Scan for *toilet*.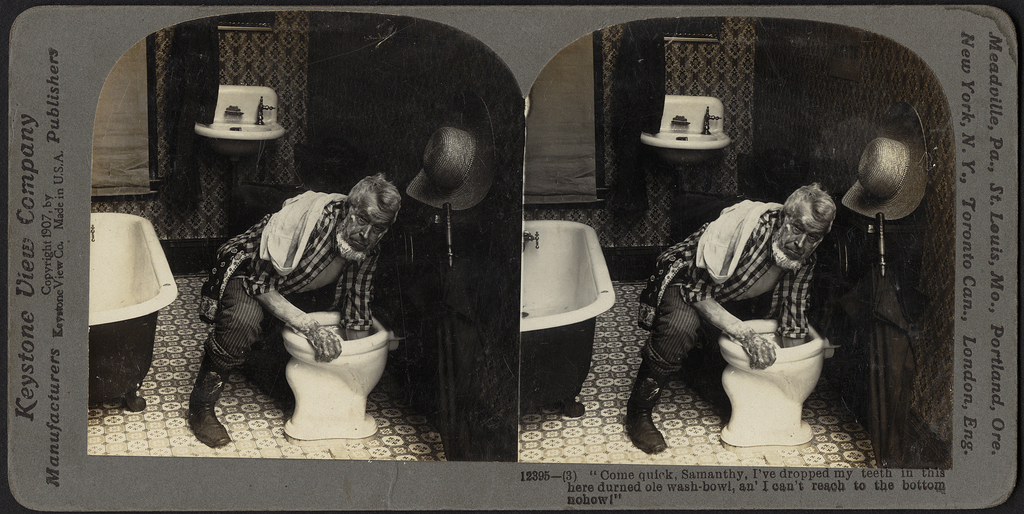
Scan result: crop(277, 304, 417, 435).
